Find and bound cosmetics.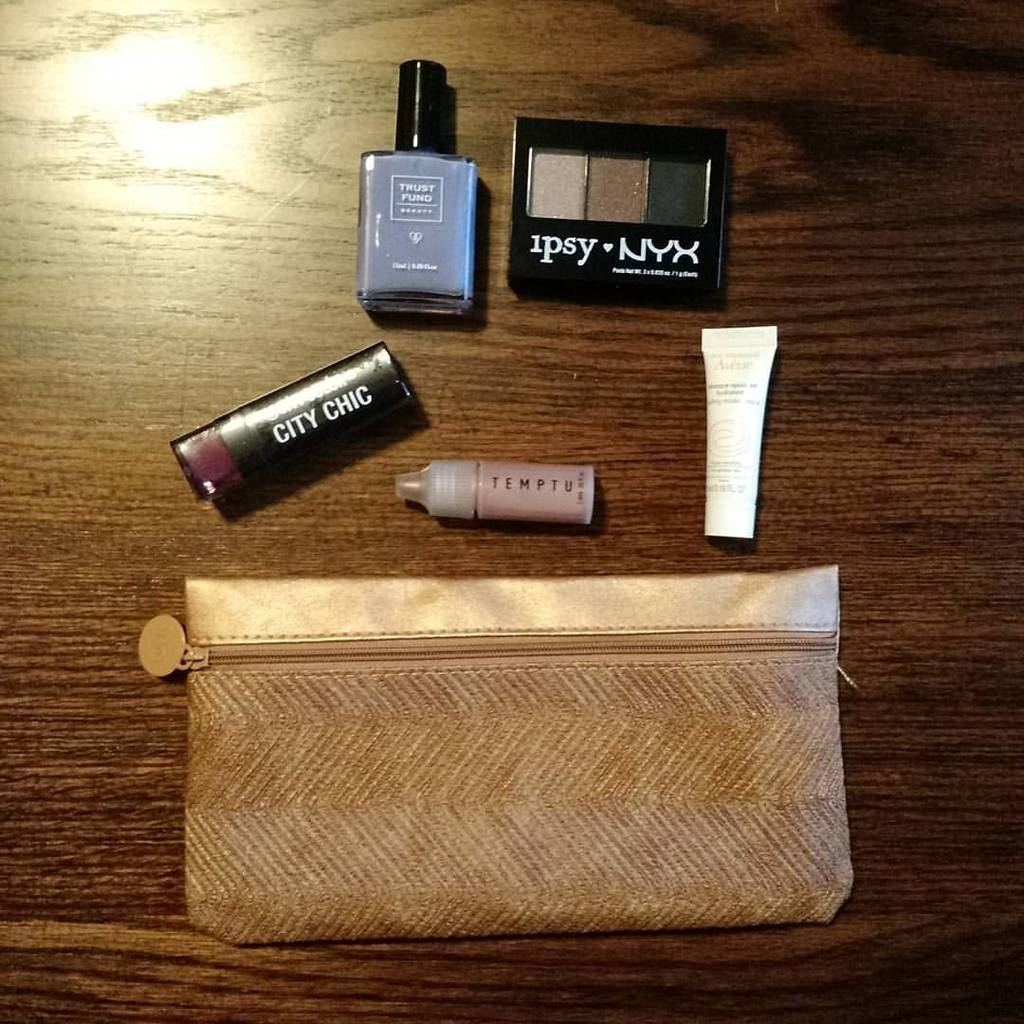
Bound: (167,341,418,497).
